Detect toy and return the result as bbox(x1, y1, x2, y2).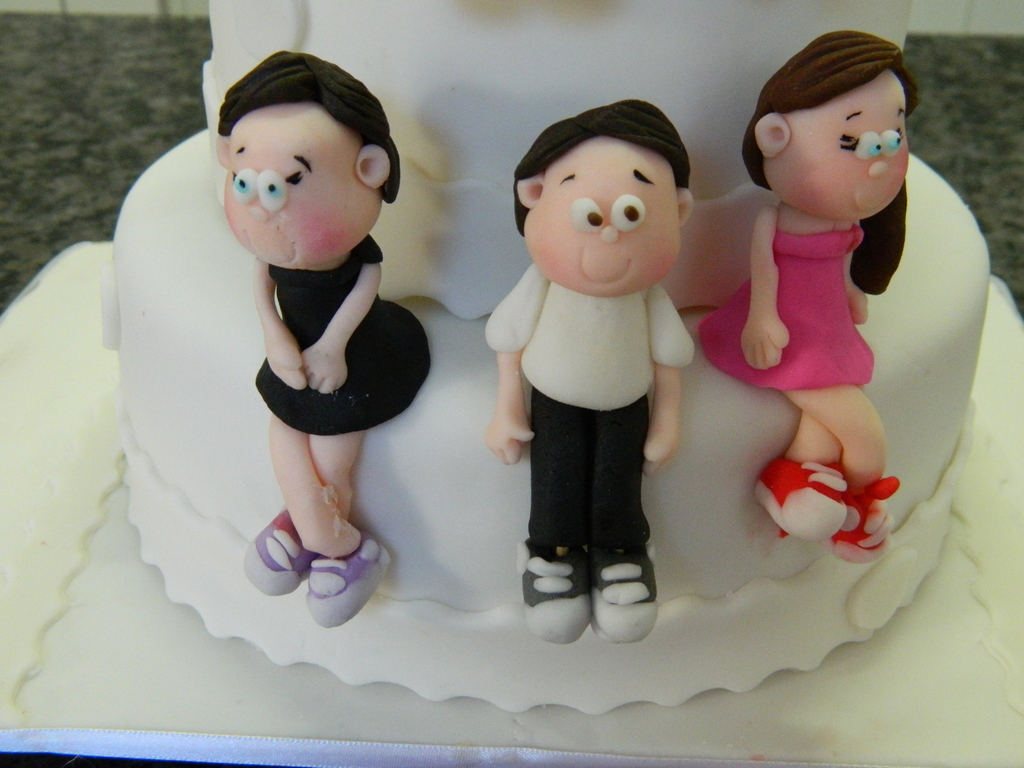
bbox(484, 99, 697, 644).
